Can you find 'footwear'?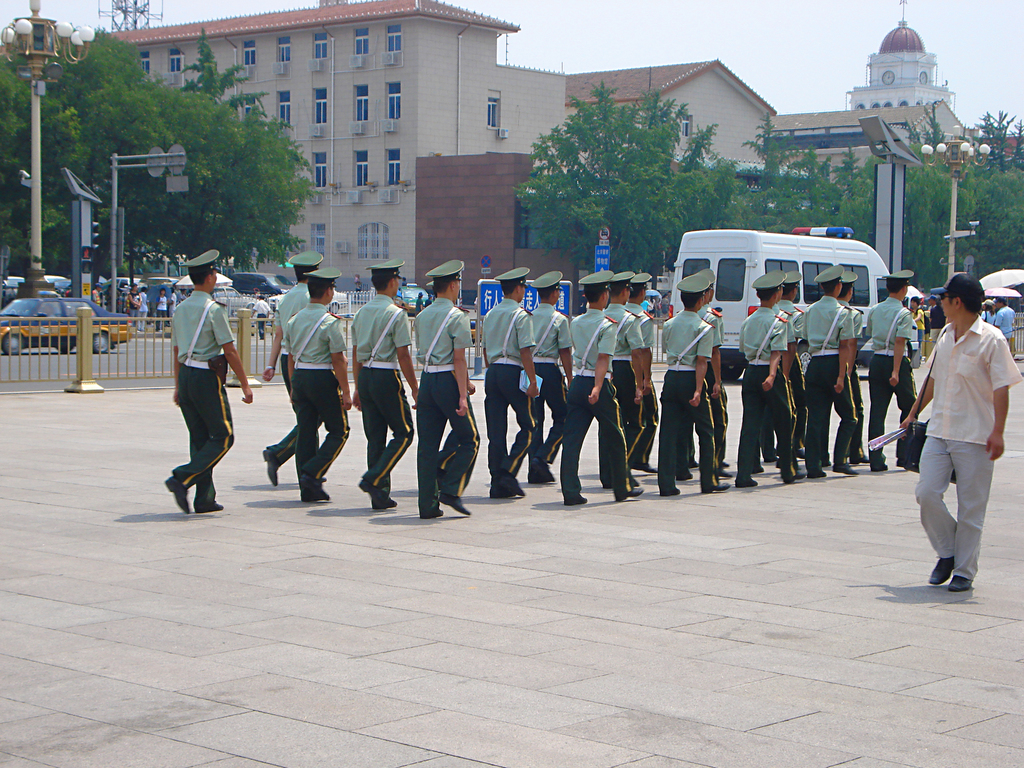
Yes, bounding box: [x1=163, y1=477, x2=189, y2=513].
